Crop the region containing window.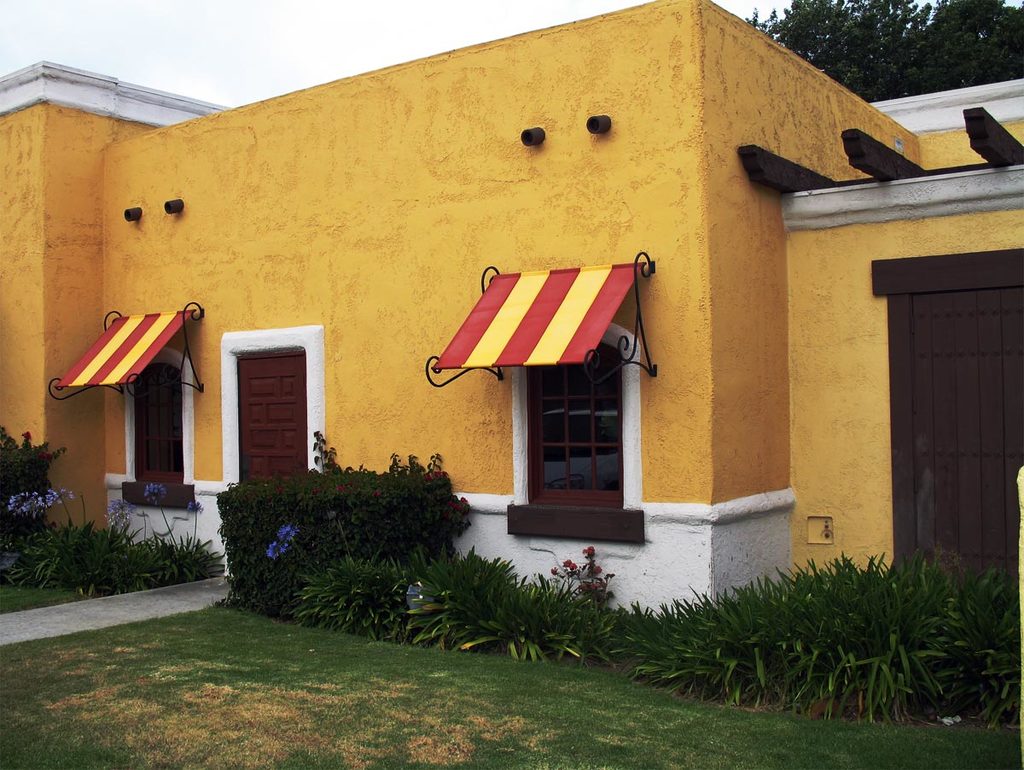
Crop region: x1=868 y1=244 x2=1023 y2=622.
